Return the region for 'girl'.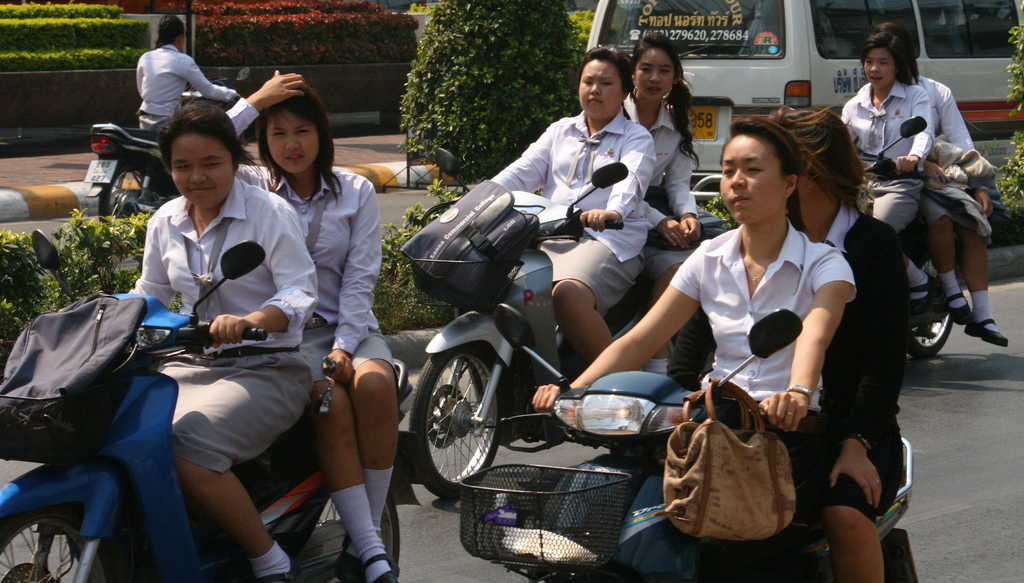
bbox=[837, 30, 938, 304].
